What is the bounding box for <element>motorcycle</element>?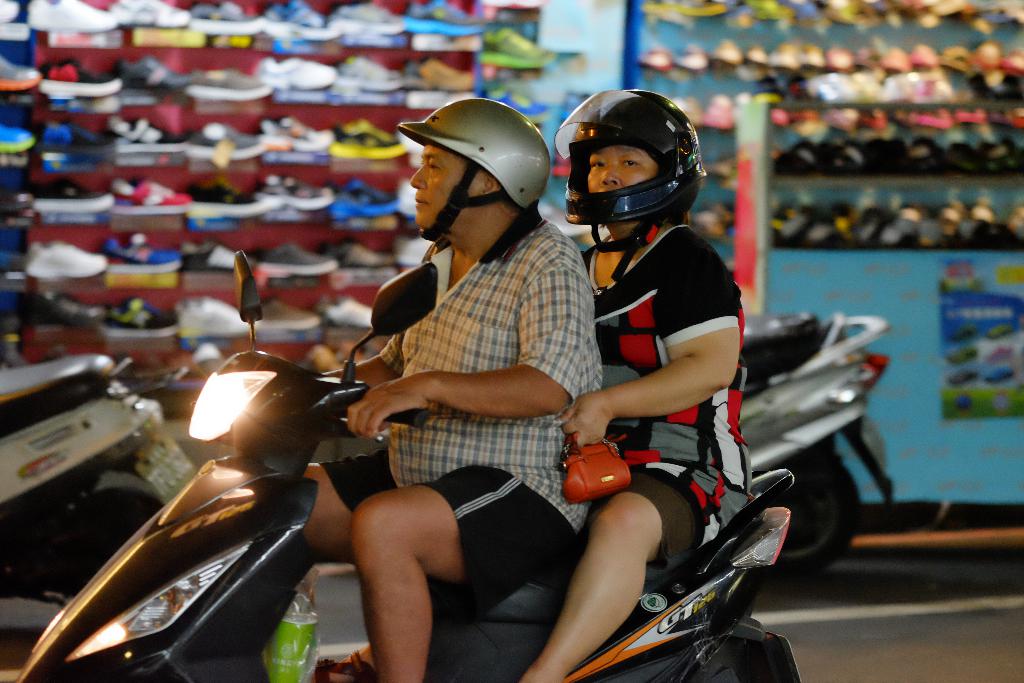
bbox=[13, 245, 803, 682].
